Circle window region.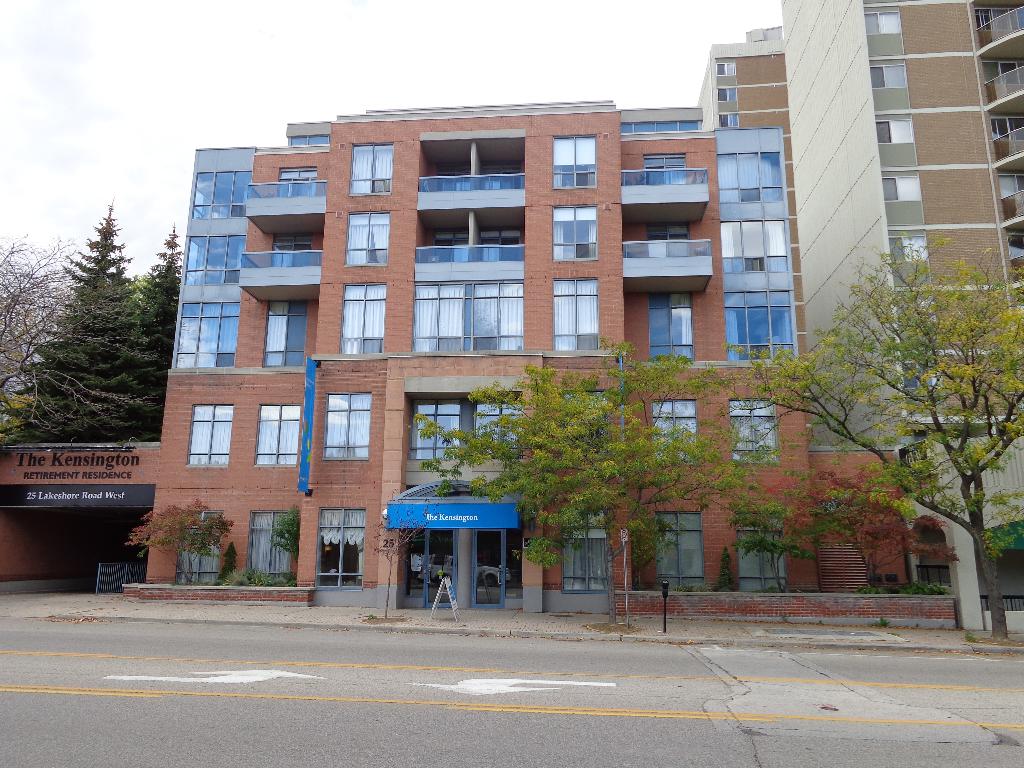
Region: BBox(639, 291, 692, 363).
